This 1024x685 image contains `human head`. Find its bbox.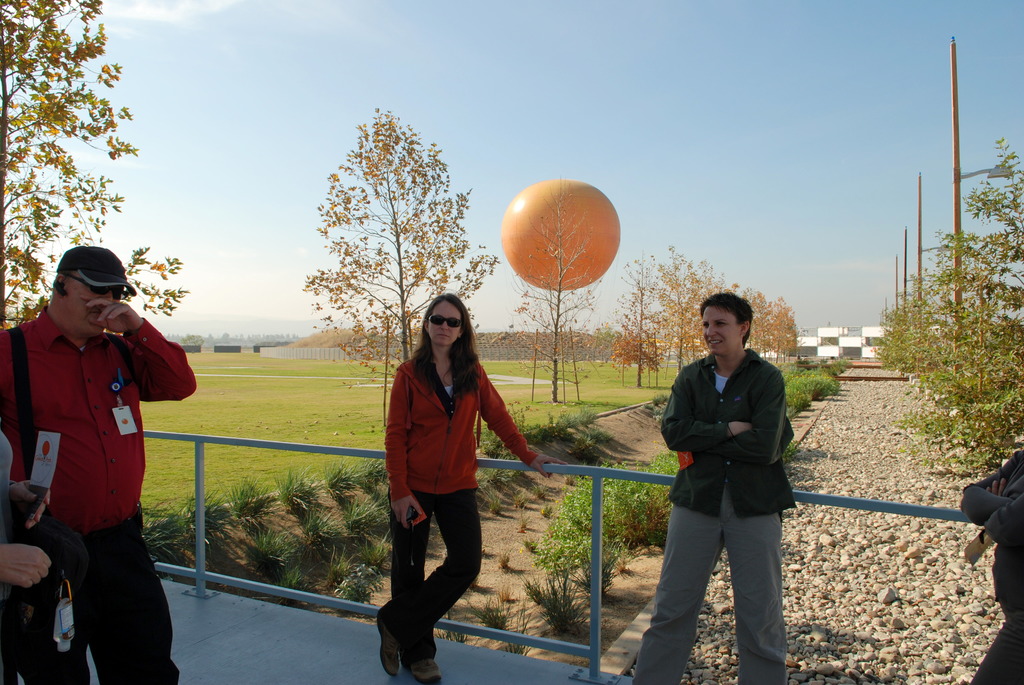
[420,291,472,350].
